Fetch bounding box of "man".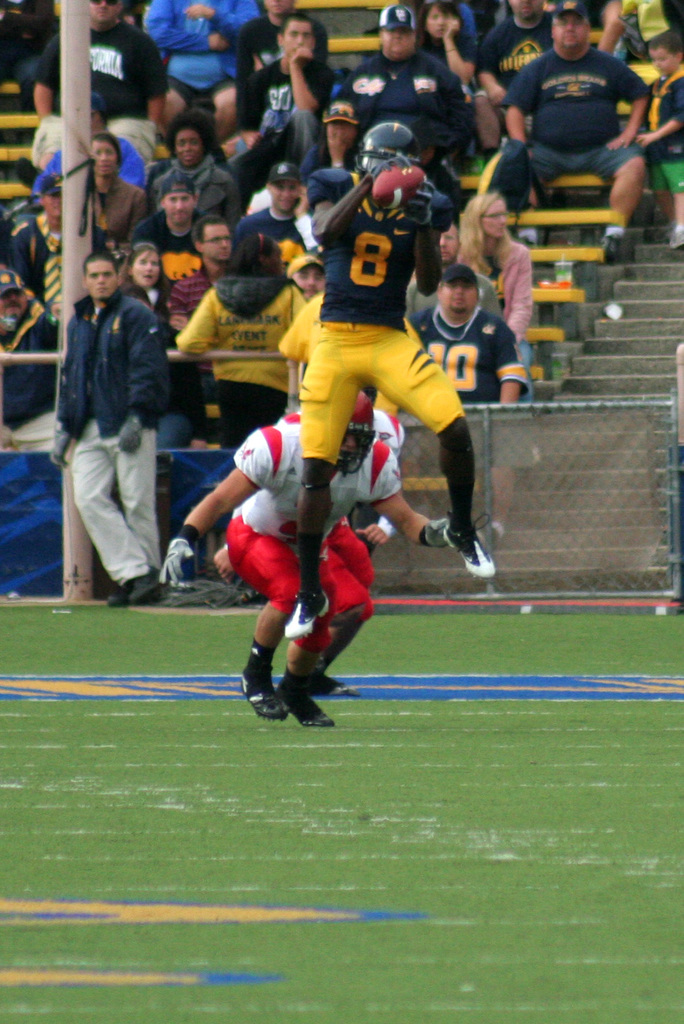
Bbox: detection(332, 4, 483, 193).
